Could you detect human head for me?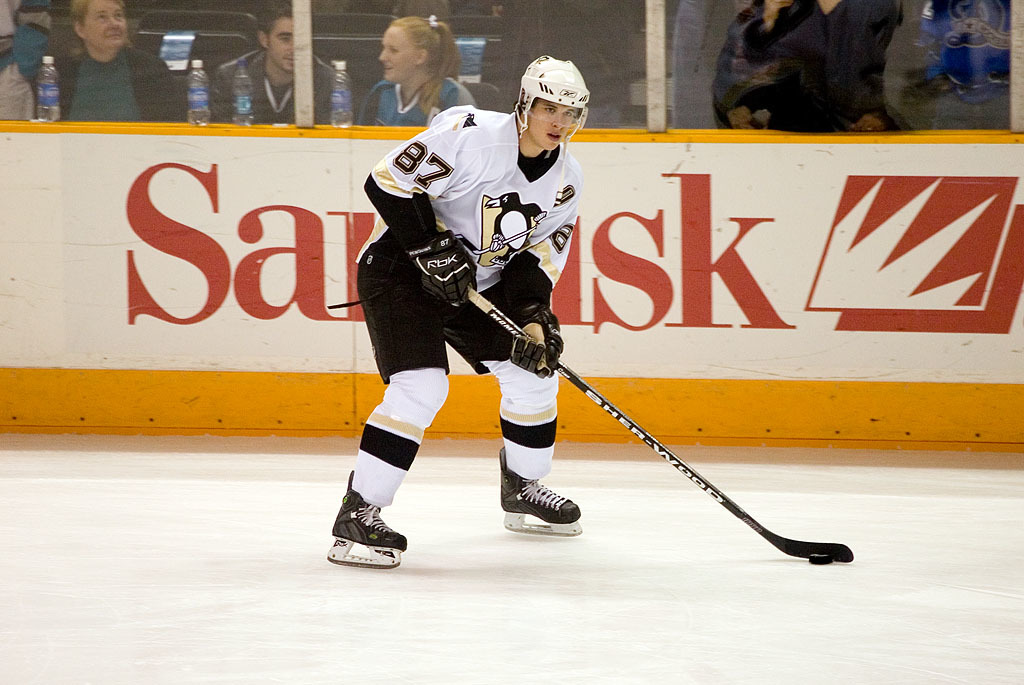
Detection result: <region>514, 49, 594, 148</region>.
